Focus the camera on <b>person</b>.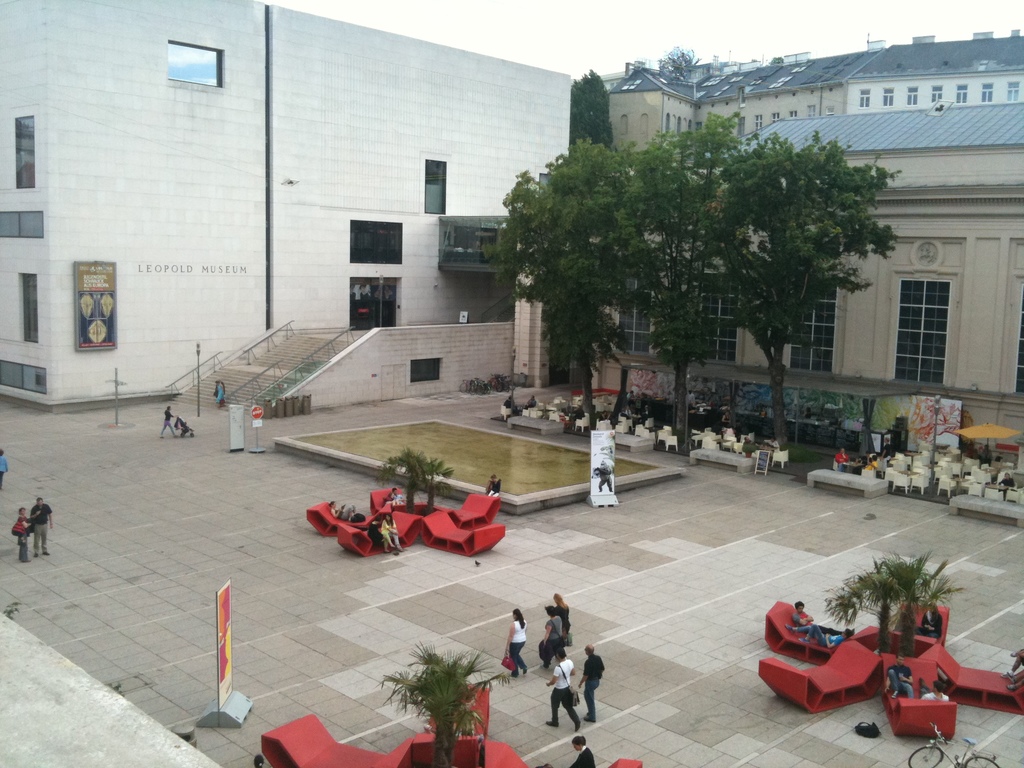
Focus region: [888, 656, 914, 706].
